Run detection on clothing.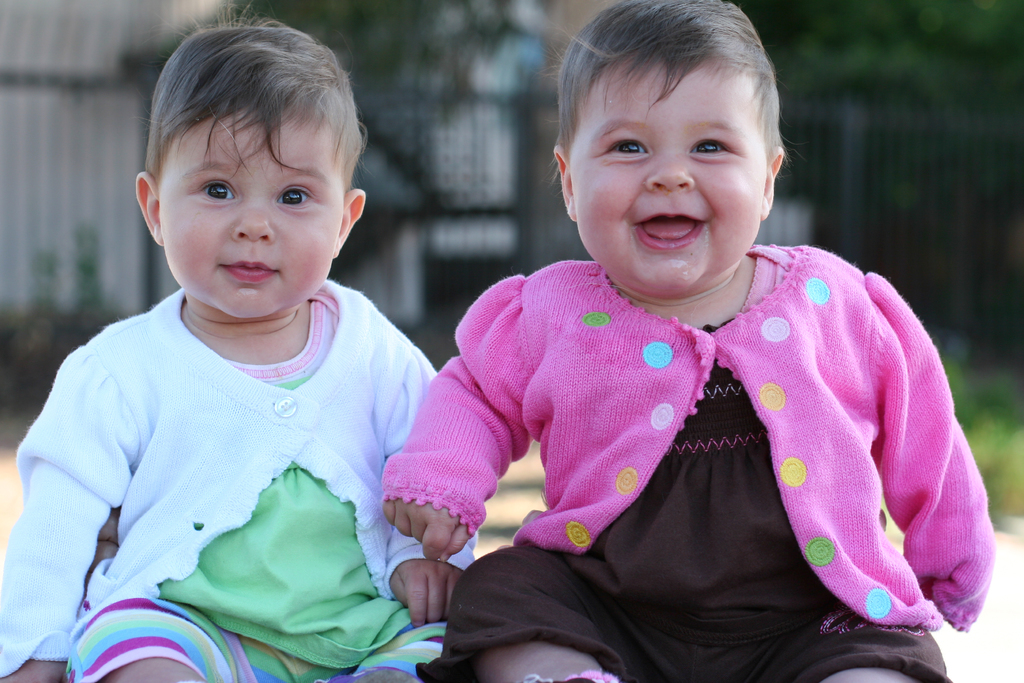
Result: 22,232,443,661.
